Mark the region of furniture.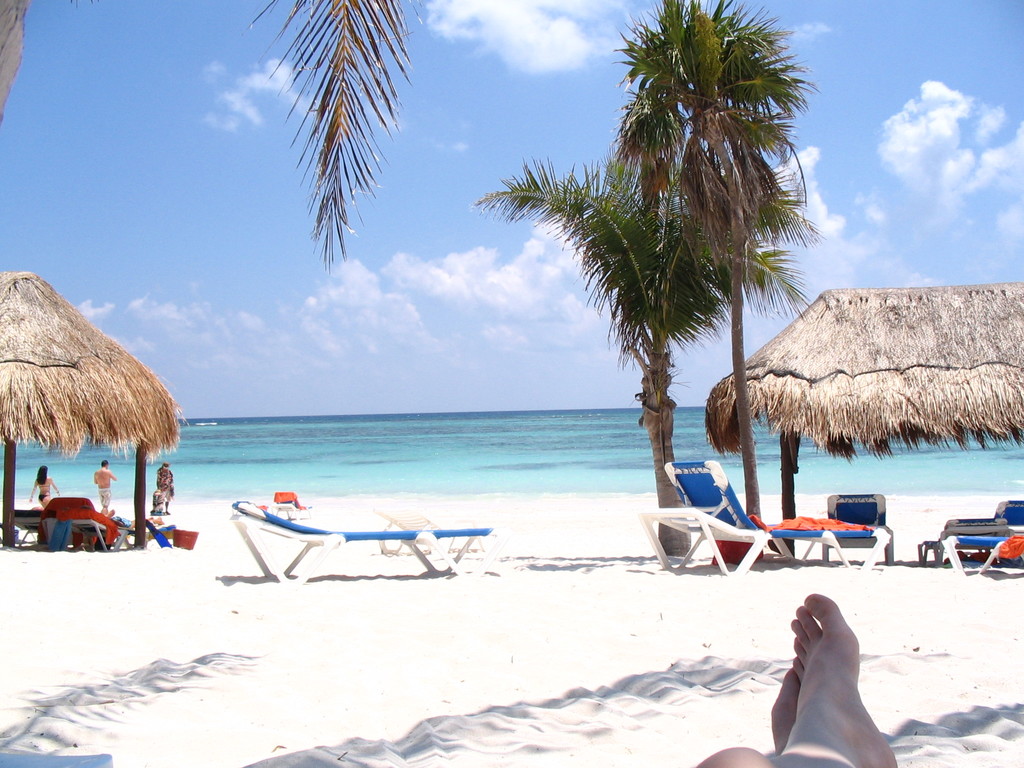
Region: [373, 506, 484, 556].
